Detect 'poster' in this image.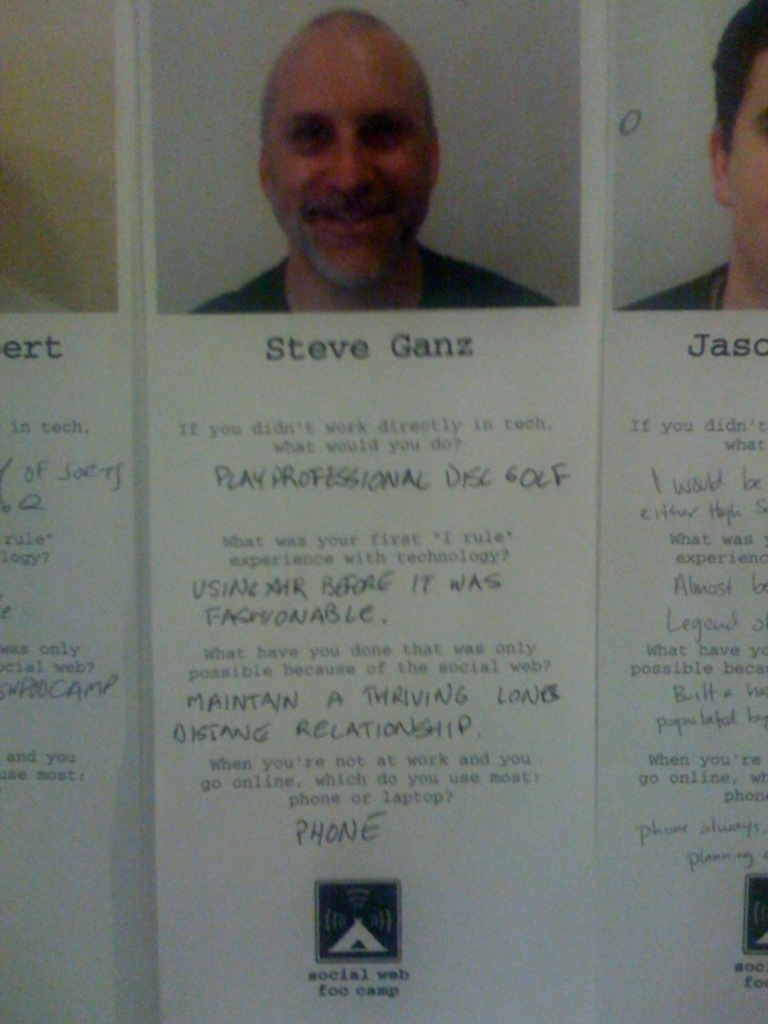
Detection: {"left": 602, "top": 0, "right": 767, "bottom": 1023}.
